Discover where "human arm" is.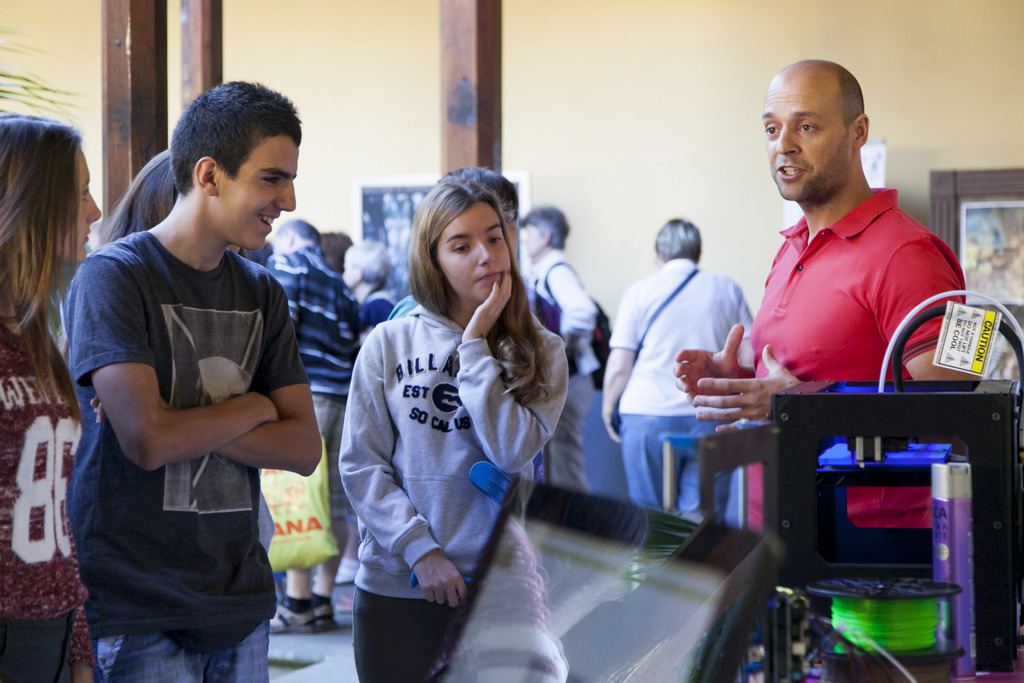
Discovered at [left=698, top=234, right=961, bottom=436].
